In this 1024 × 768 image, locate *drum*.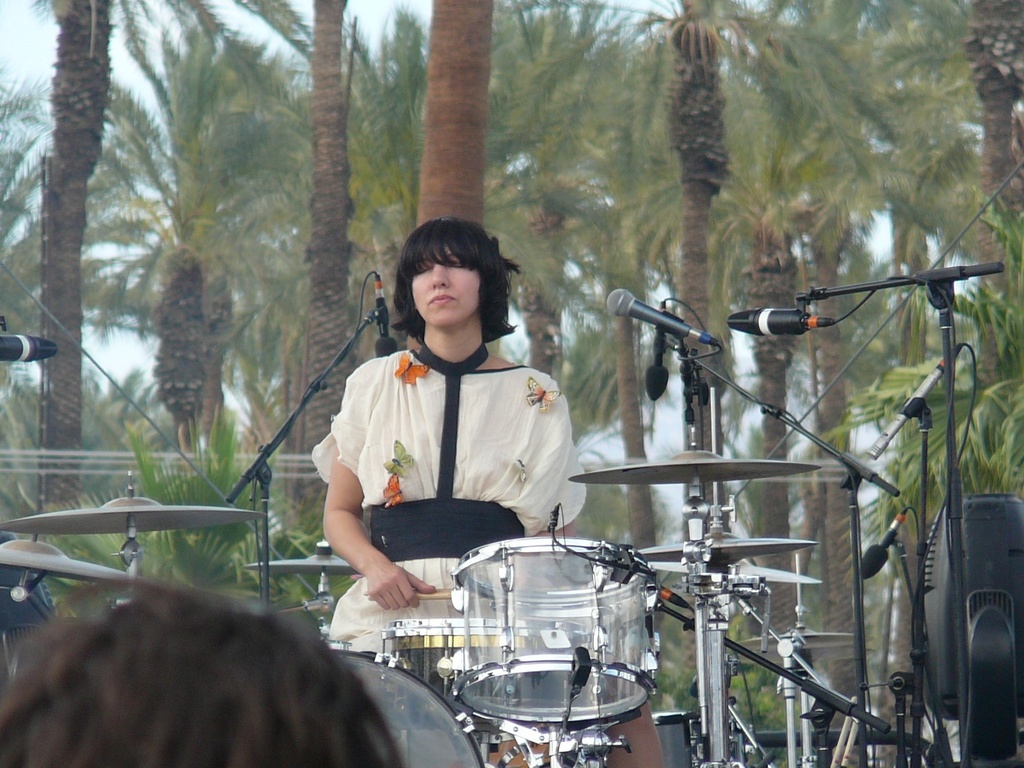
Bounding box: pyautogui.locateOnScreen(646, 710, 704, 767).
